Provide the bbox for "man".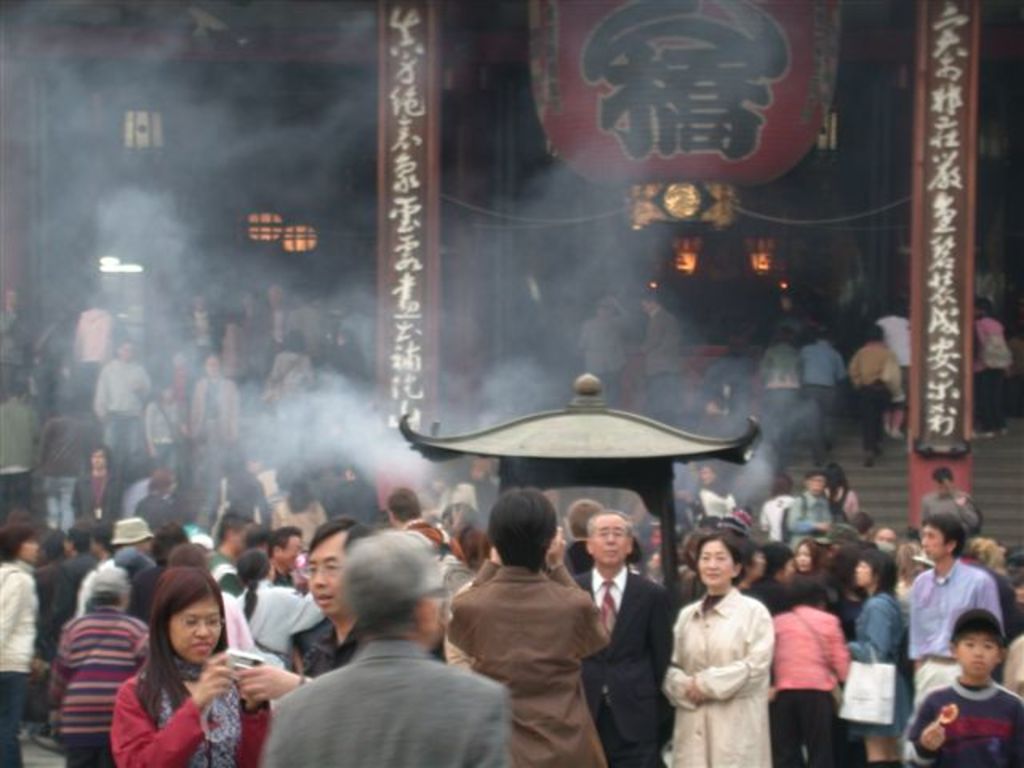
l=758, t=328, r=800, b=448.
